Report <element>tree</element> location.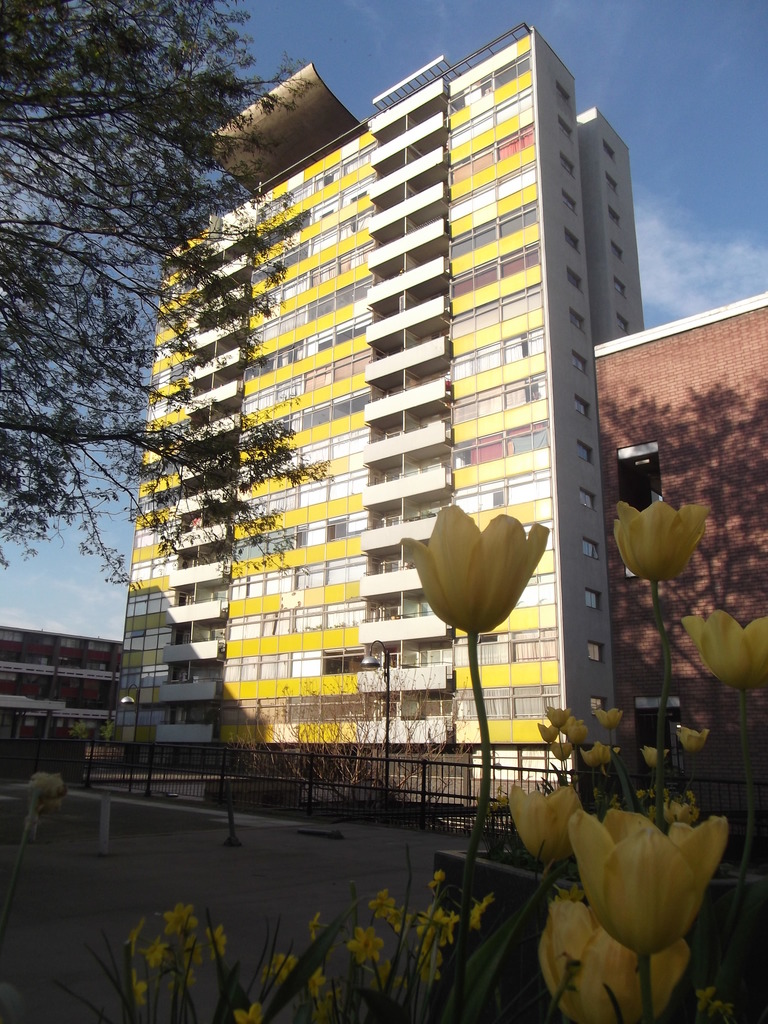
Report: 236:662:481:813.
